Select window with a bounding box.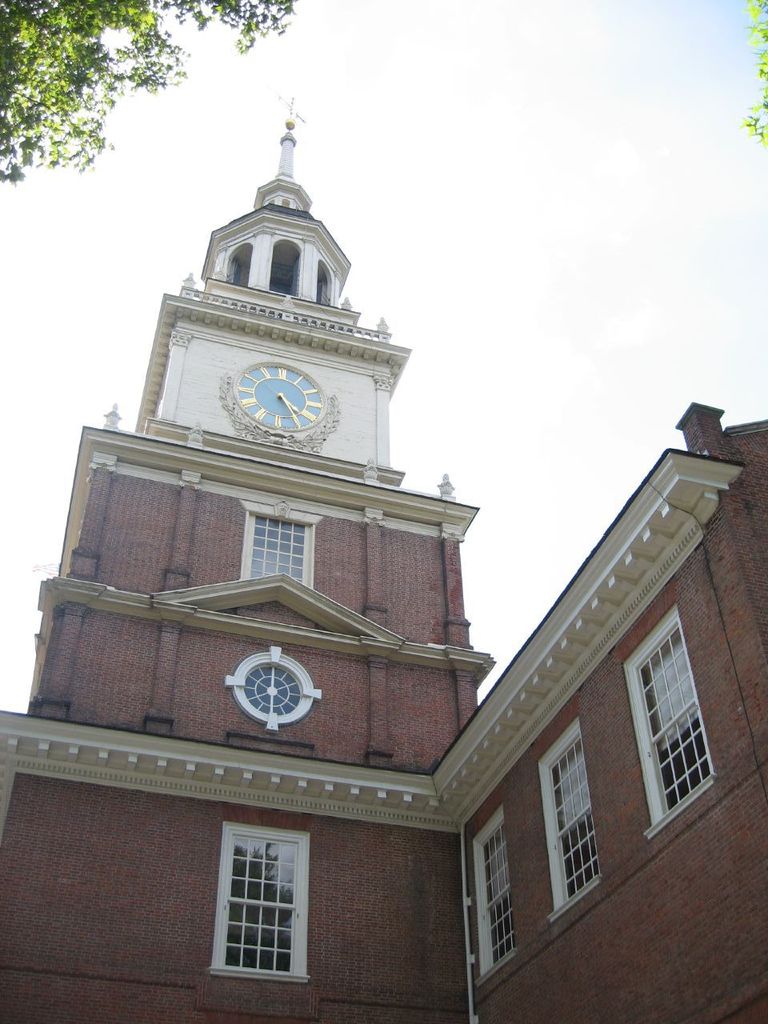
(624,612,706,823).
